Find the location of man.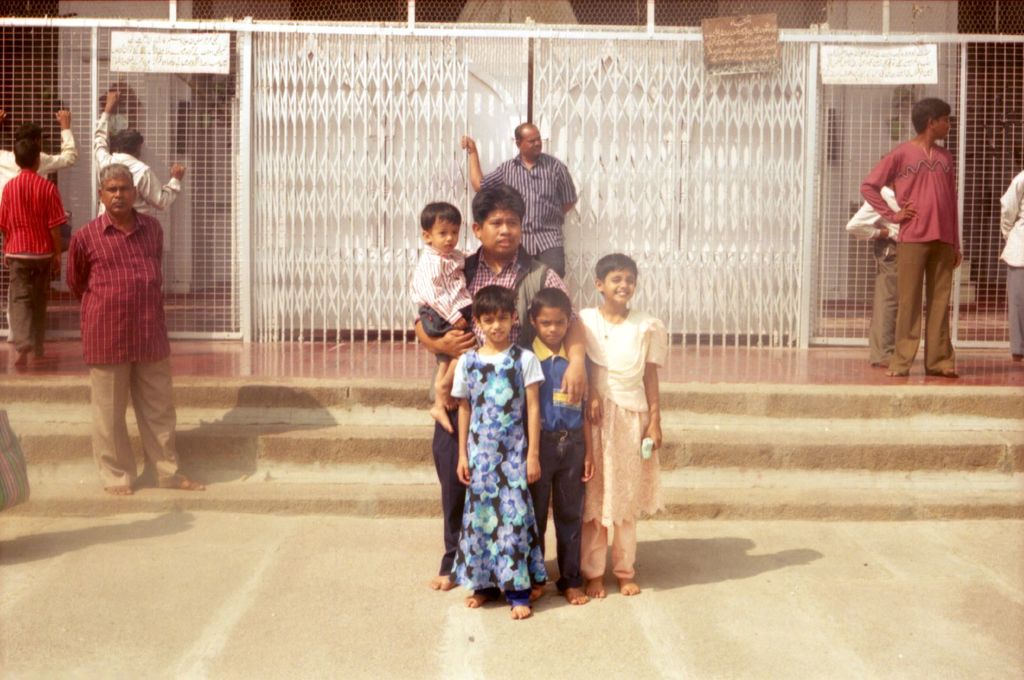
Location: left=862, top=95, right=962, bottom=384.
